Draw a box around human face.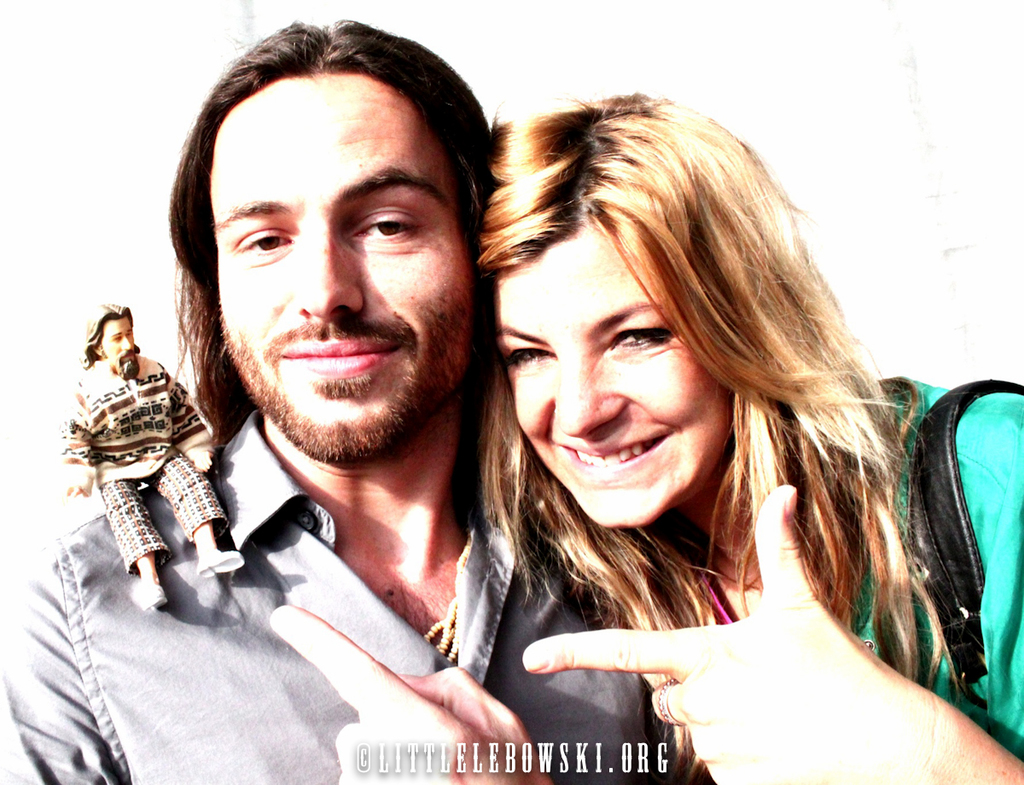
{"left": 494, "top": 230, "right": 727, "bottom": 528}.
